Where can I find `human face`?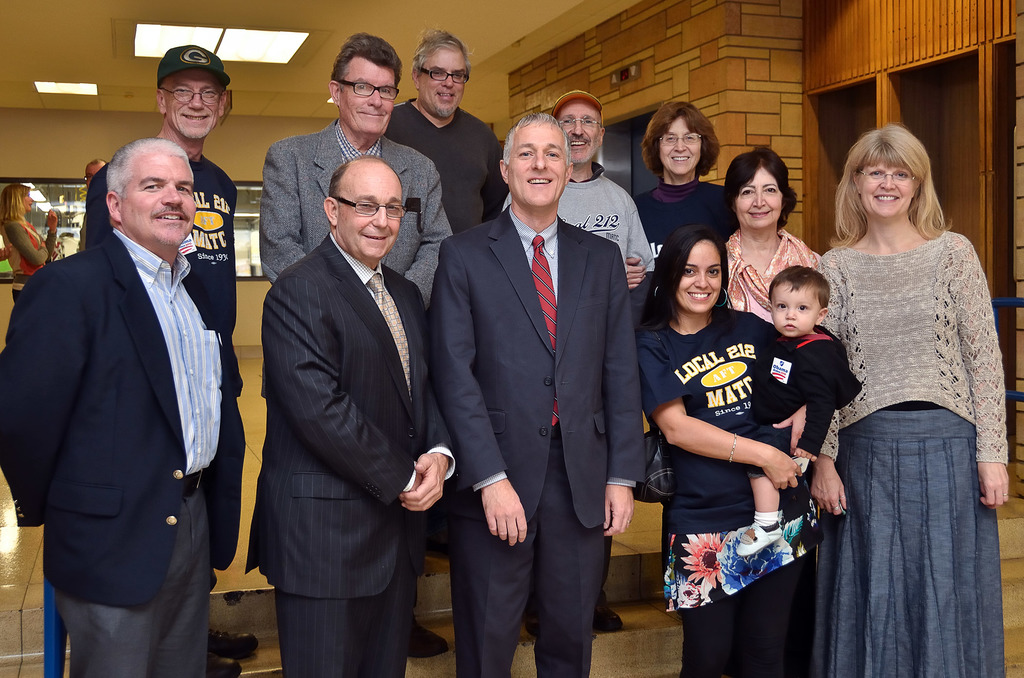
You can find it at bbox(506, 121, 570, 211).
